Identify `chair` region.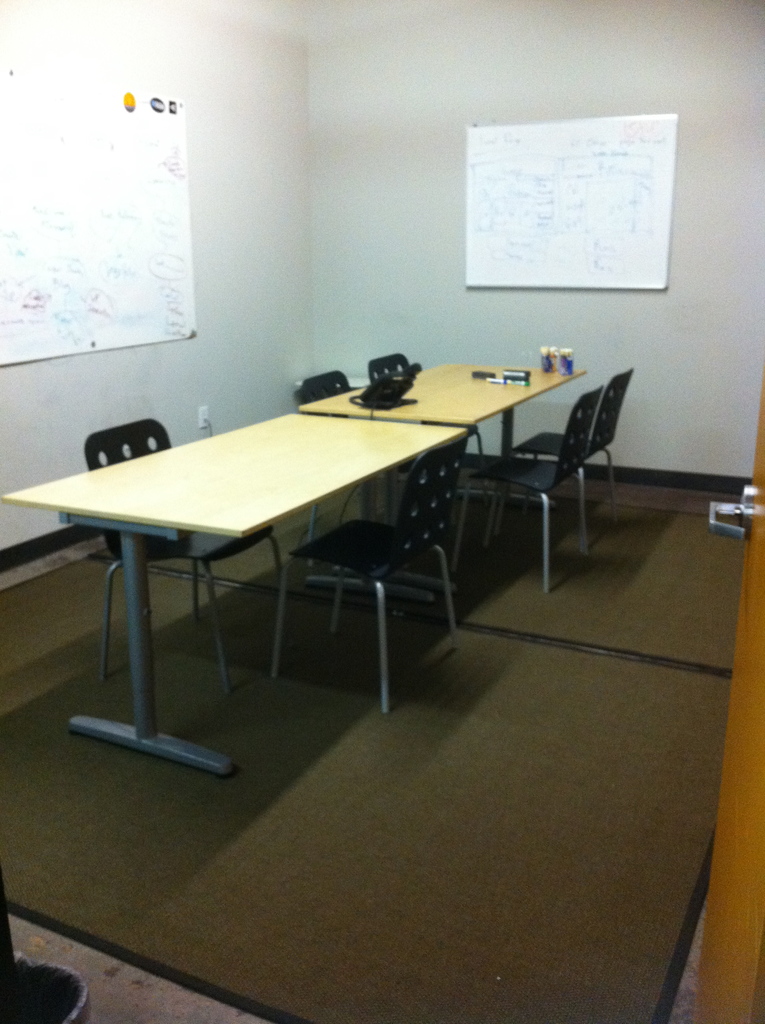
Region: detection(266, 428, 476, 723).
